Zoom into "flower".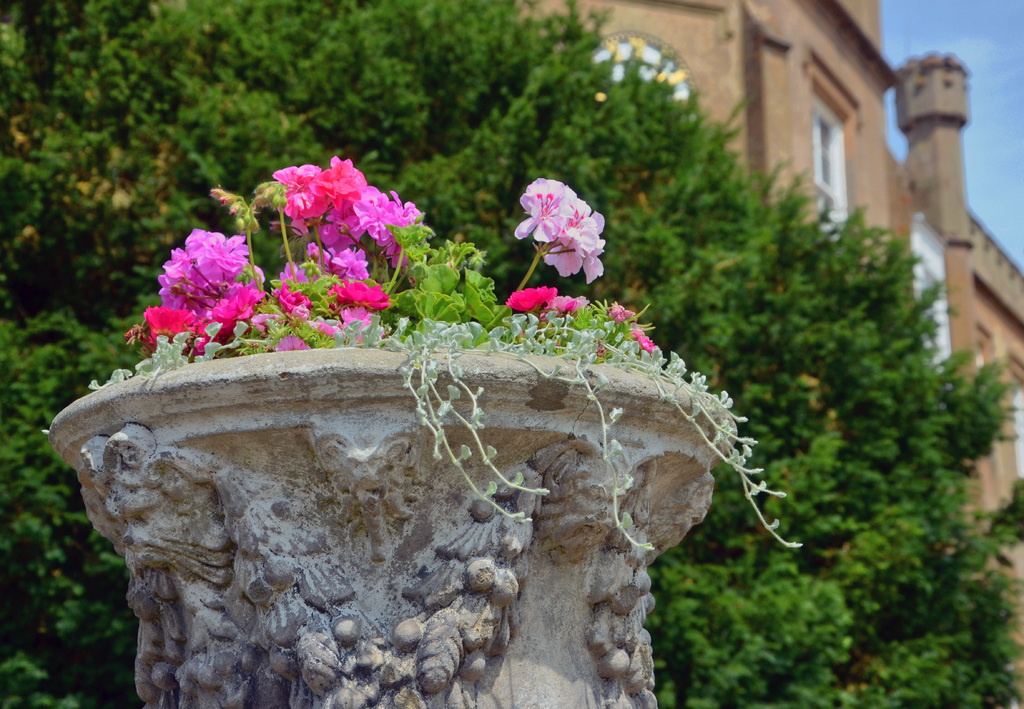
Zoom target: <region>274, 278, 311, 320</region>.
